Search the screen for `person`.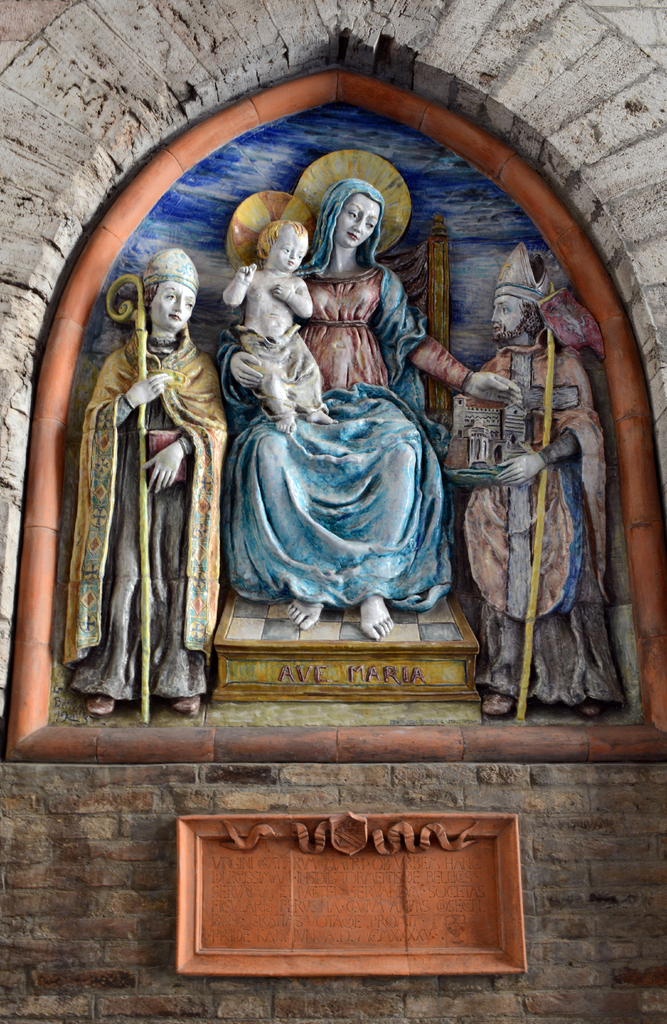
Found at <box>227,216,319,458</box>.
